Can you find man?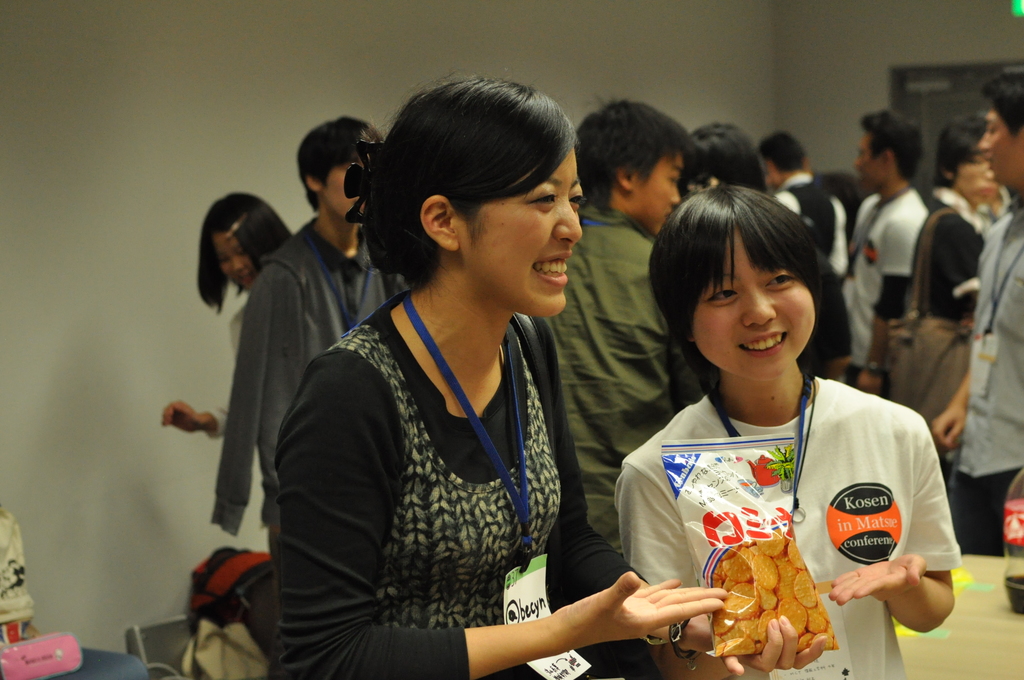
Yes, bounding box: crop(934, 65, 1023, 556).
